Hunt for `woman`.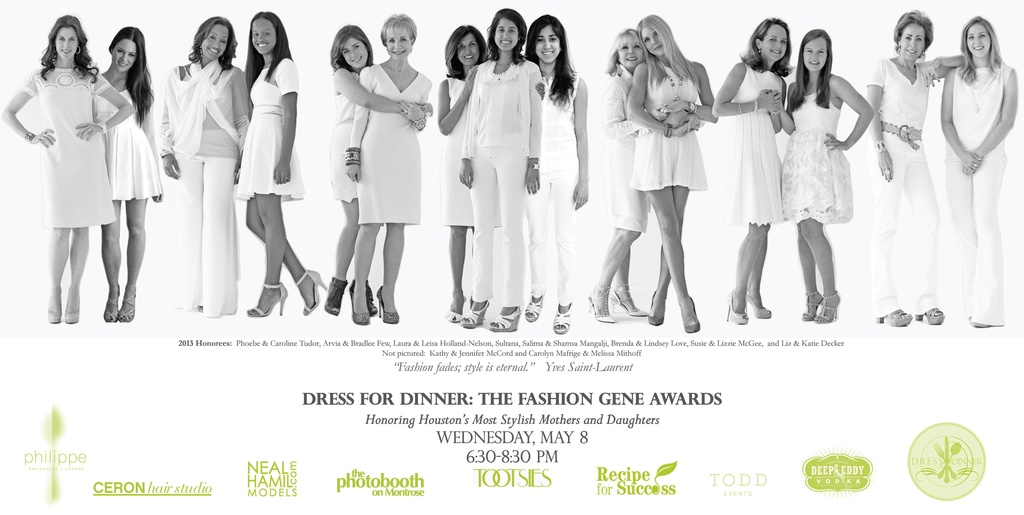
Hunted down at left=92, top=26, right=163, bottom=323.
